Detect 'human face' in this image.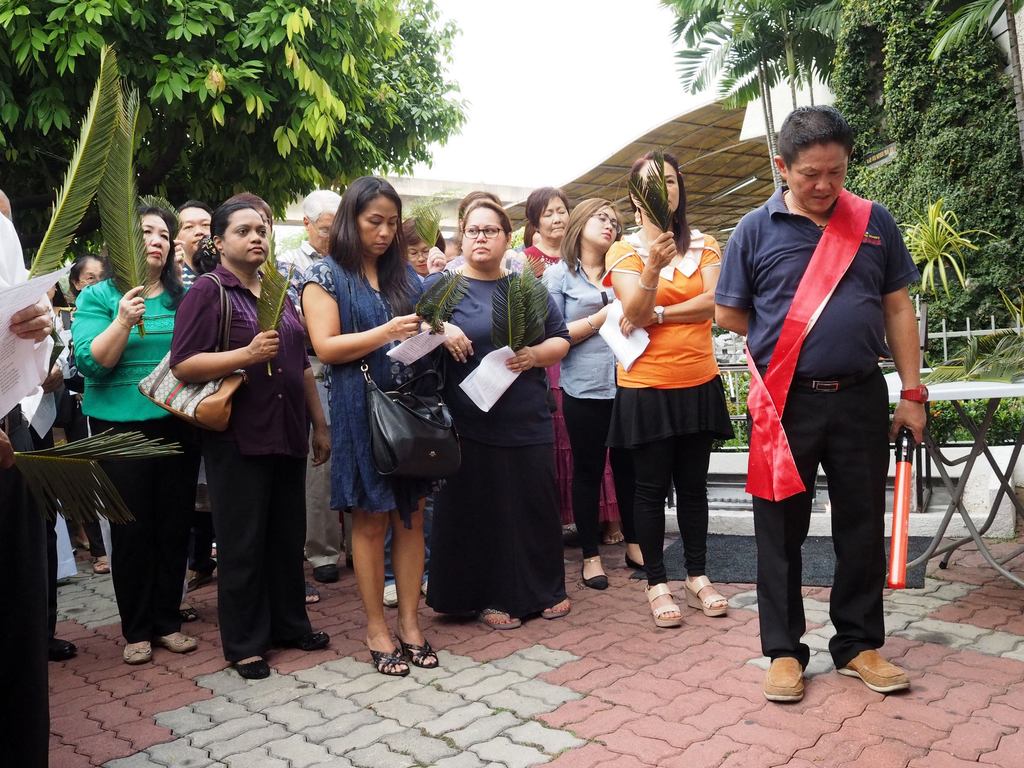
Detection: bbox(535, 192, 570, 233).
